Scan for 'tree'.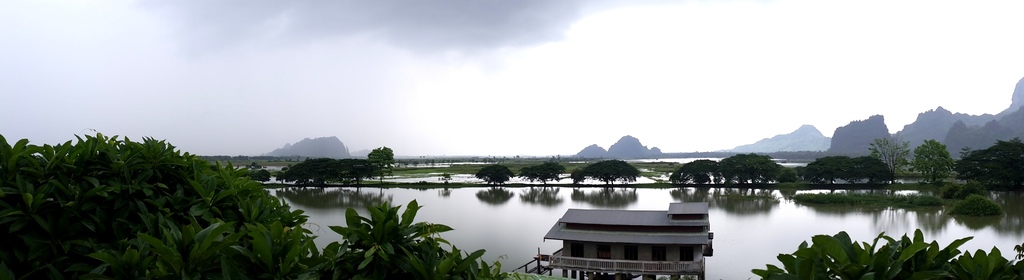
Scan result: region(913, 137, 960, 191).
